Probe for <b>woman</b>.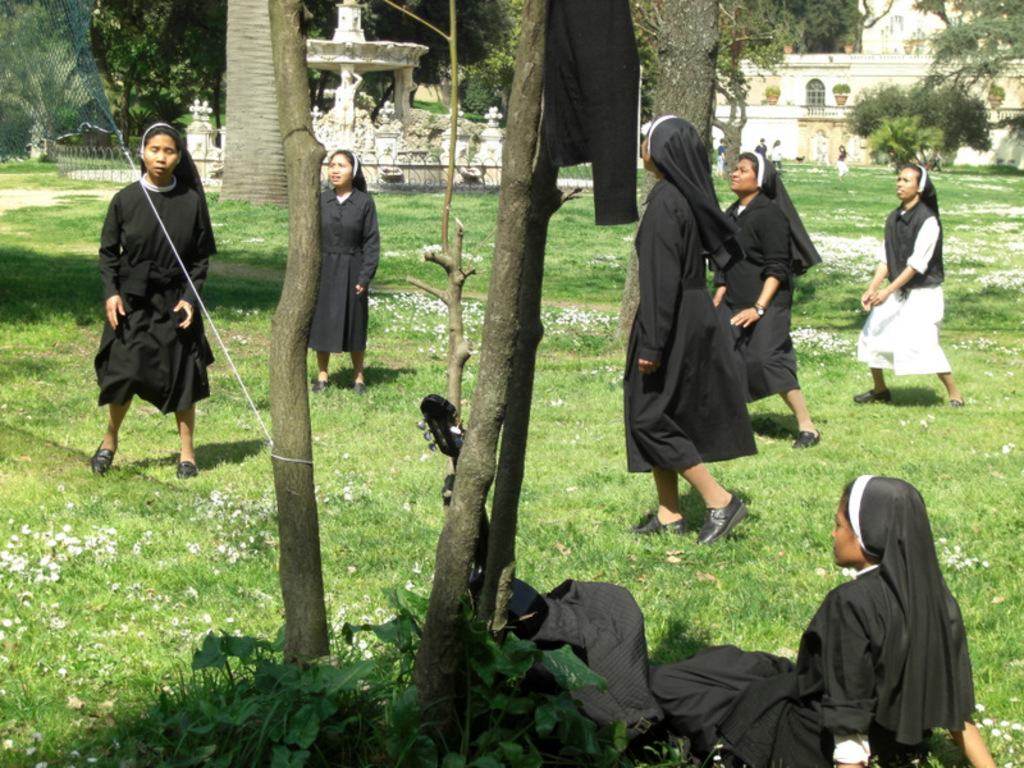
Probe result: crop(786, 401, 978, 767).
